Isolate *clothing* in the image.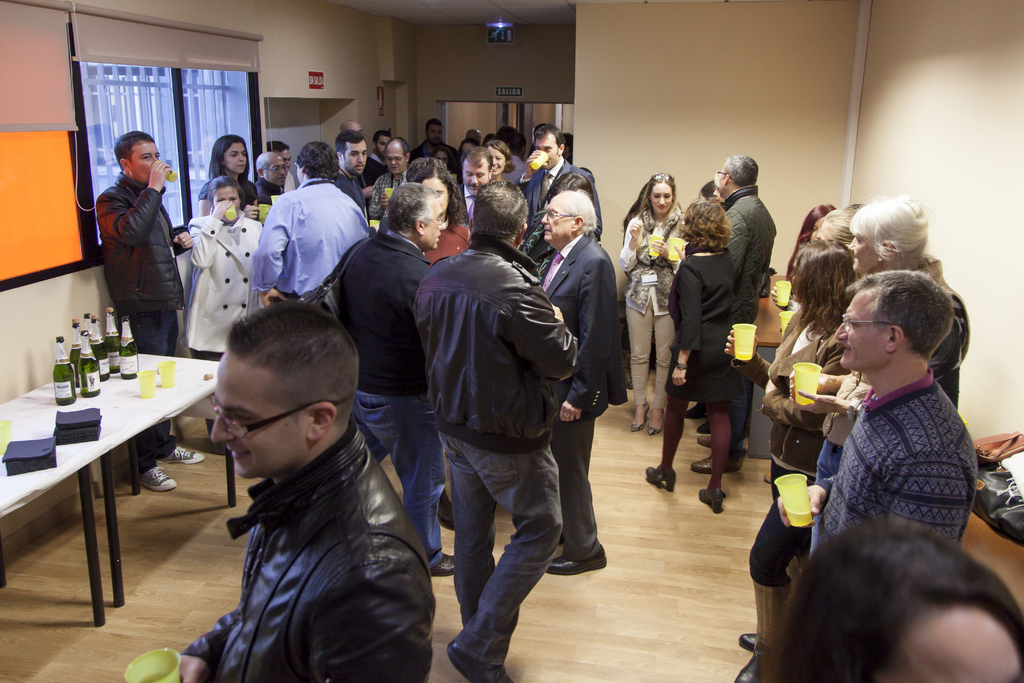
Isolated region: (left=411, top=137, right=462, bottom=182).
